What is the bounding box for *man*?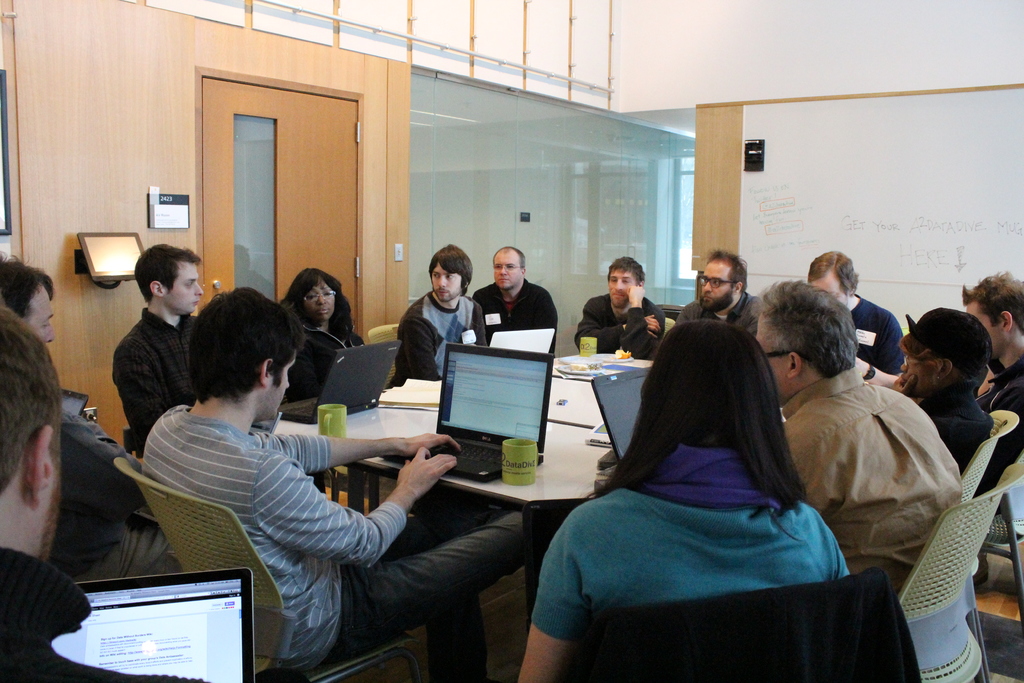
left=473, top=244, right=564, bottom=350.
